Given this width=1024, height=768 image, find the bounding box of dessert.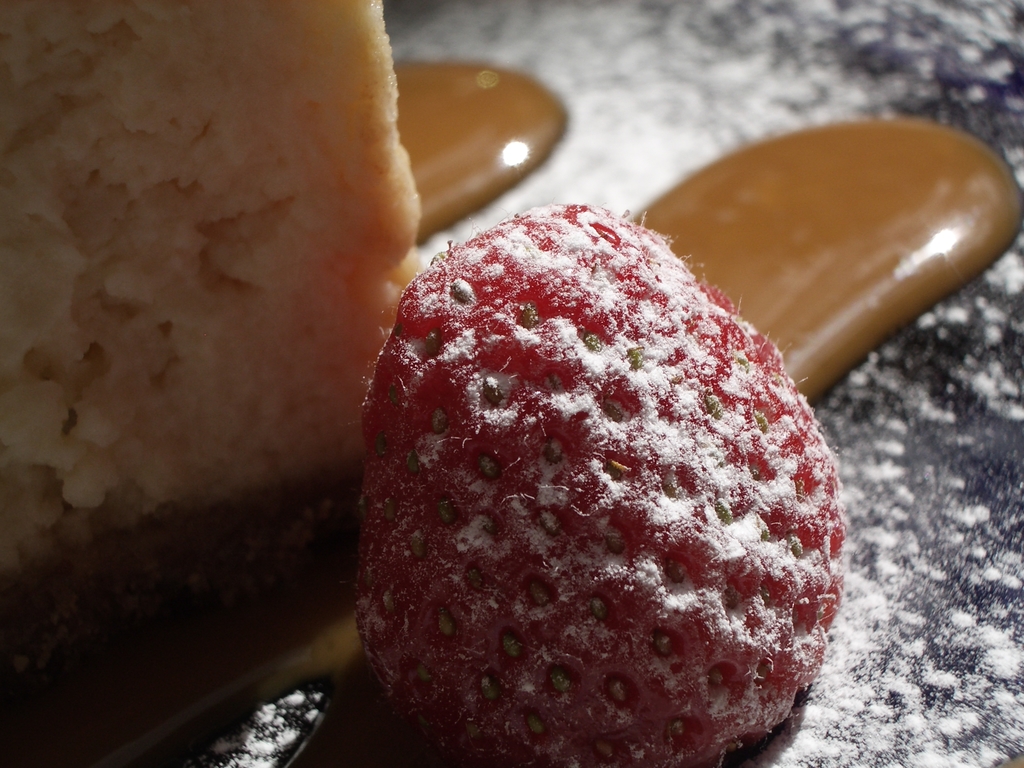
(left=0, top=0, right=423, bottom=573).
